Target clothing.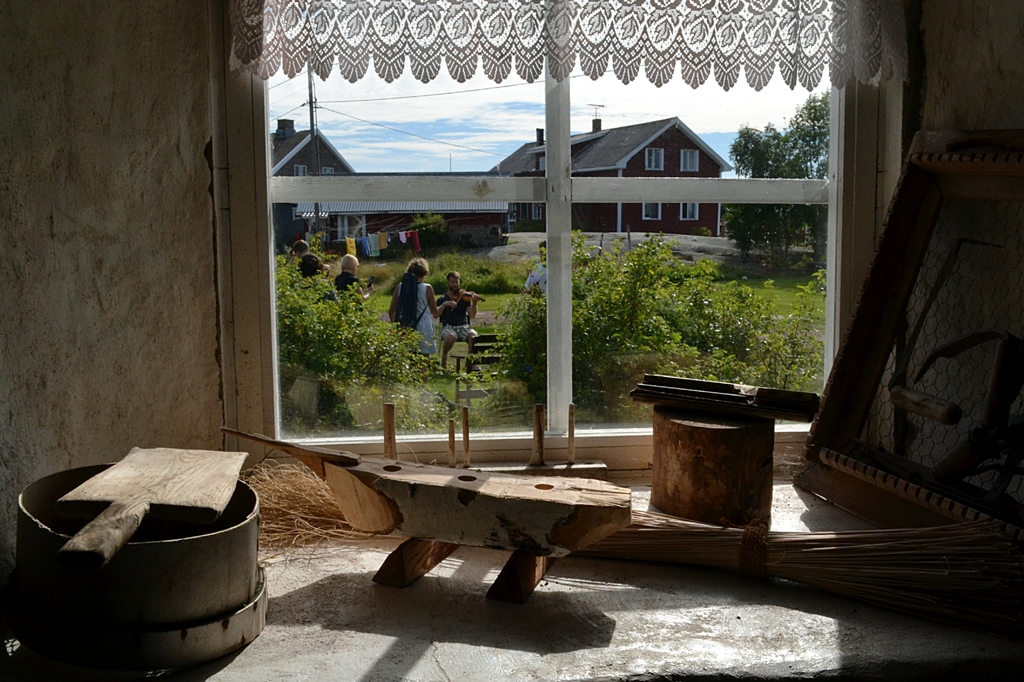
Target region: bbox(436, 296, 474, 341).
